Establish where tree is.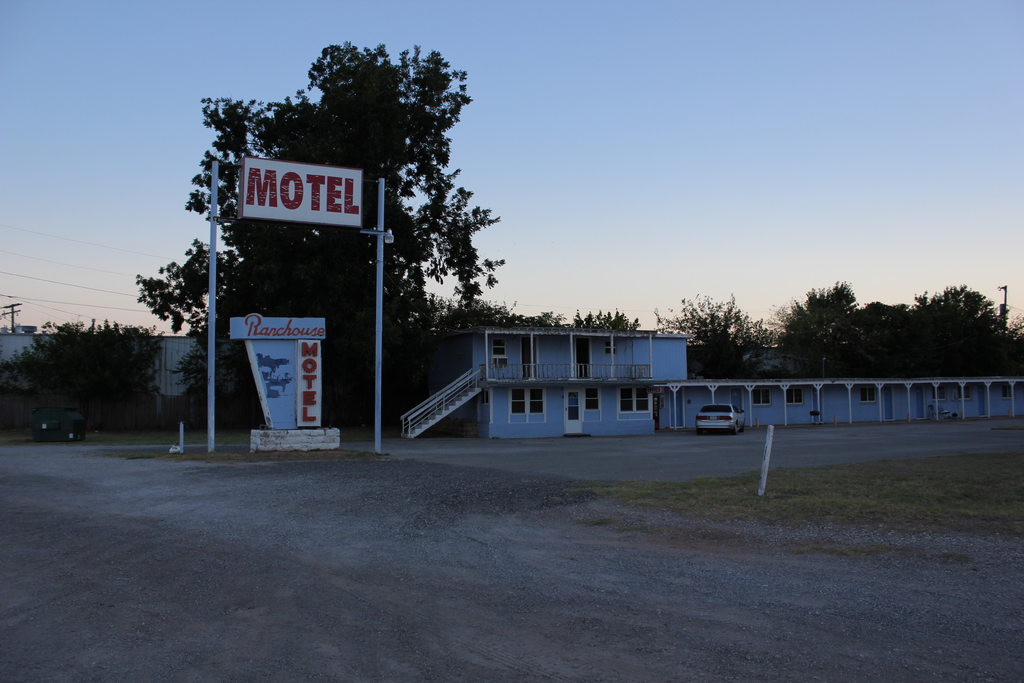
Established at bbox(522, 306, 577, 329).
